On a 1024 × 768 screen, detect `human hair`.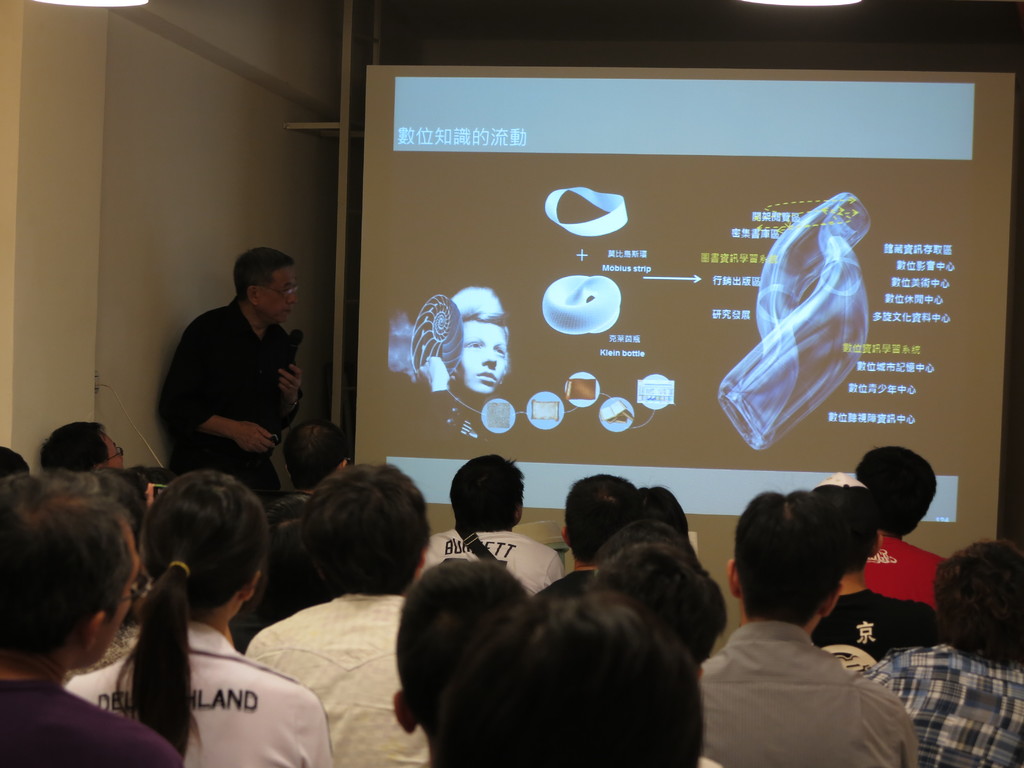
rect(730, 490, 852, 631).
